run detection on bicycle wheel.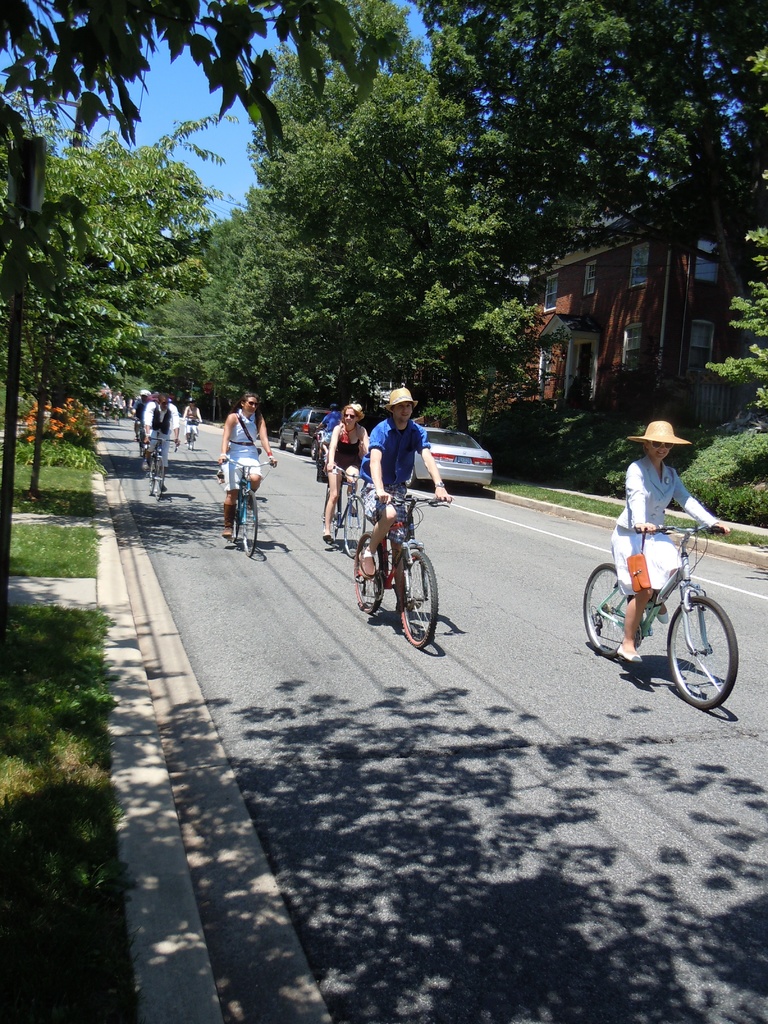
Result: box=[680, 588, 742, 714].
